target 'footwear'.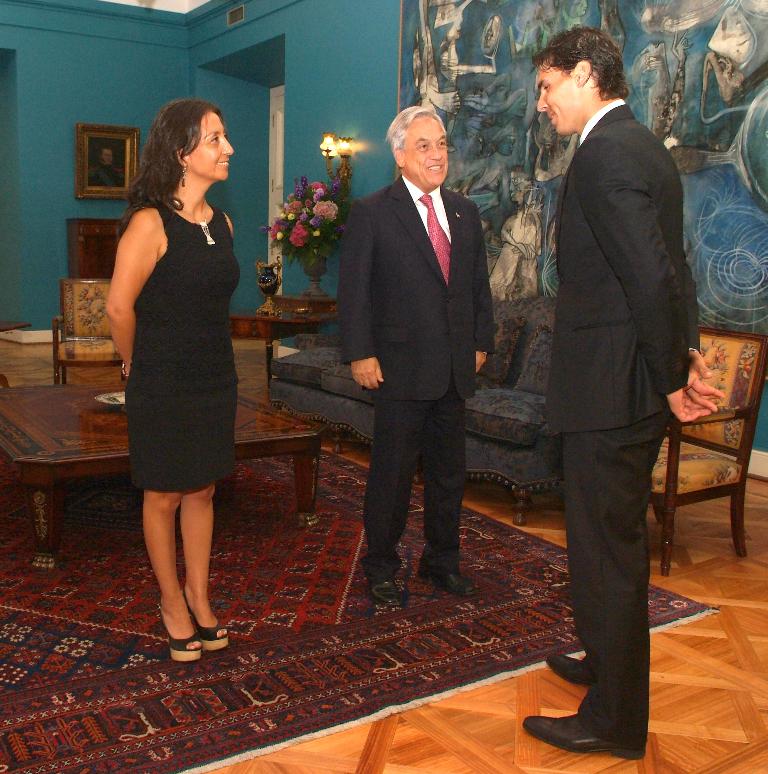
Target region: [540,654,615,685].
